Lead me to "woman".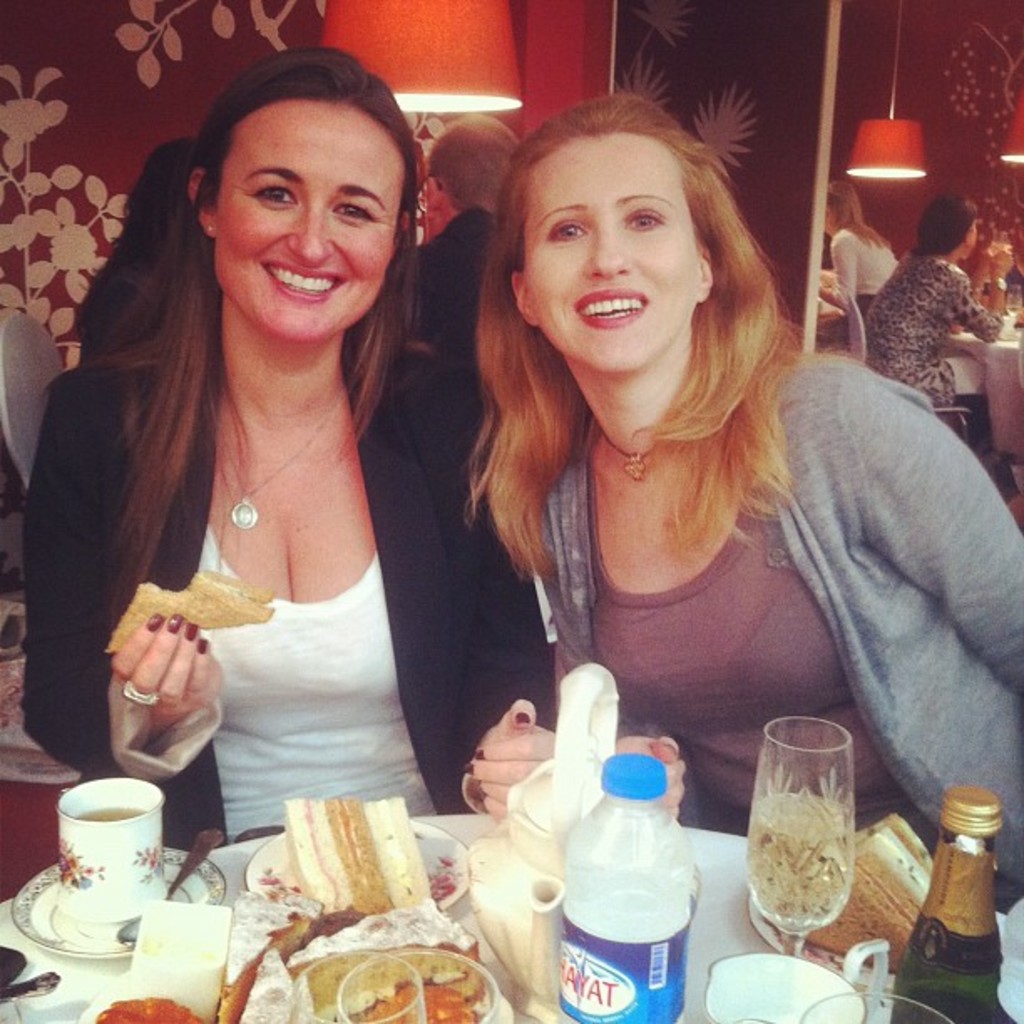
Lead to box(15, 62, 494, 897).
